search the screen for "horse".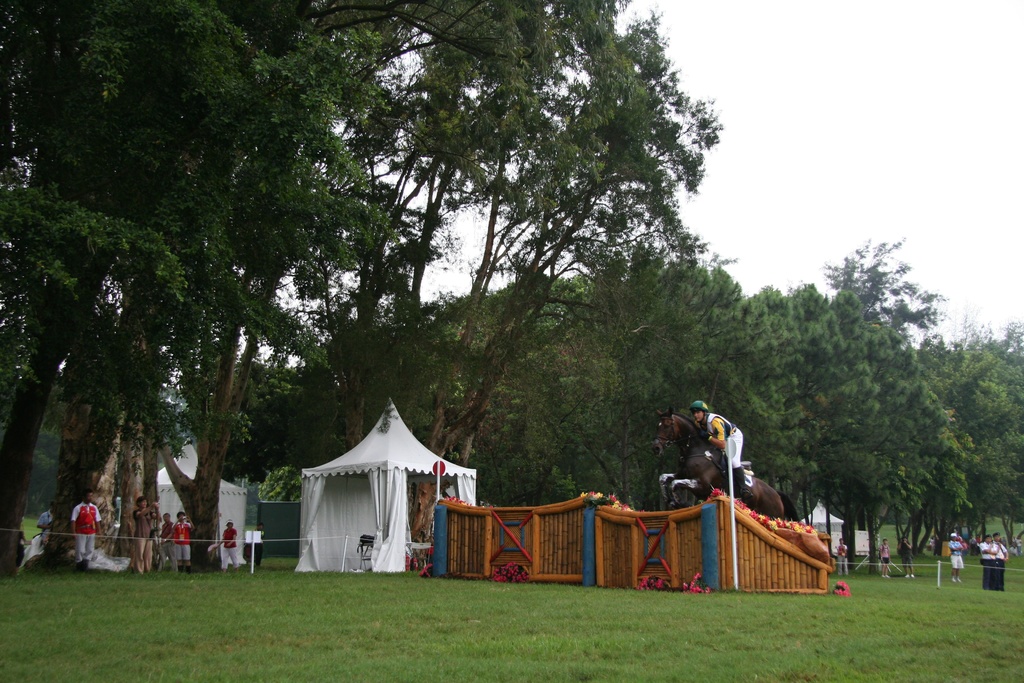
Found at box=[648, 403, 801, 522].
